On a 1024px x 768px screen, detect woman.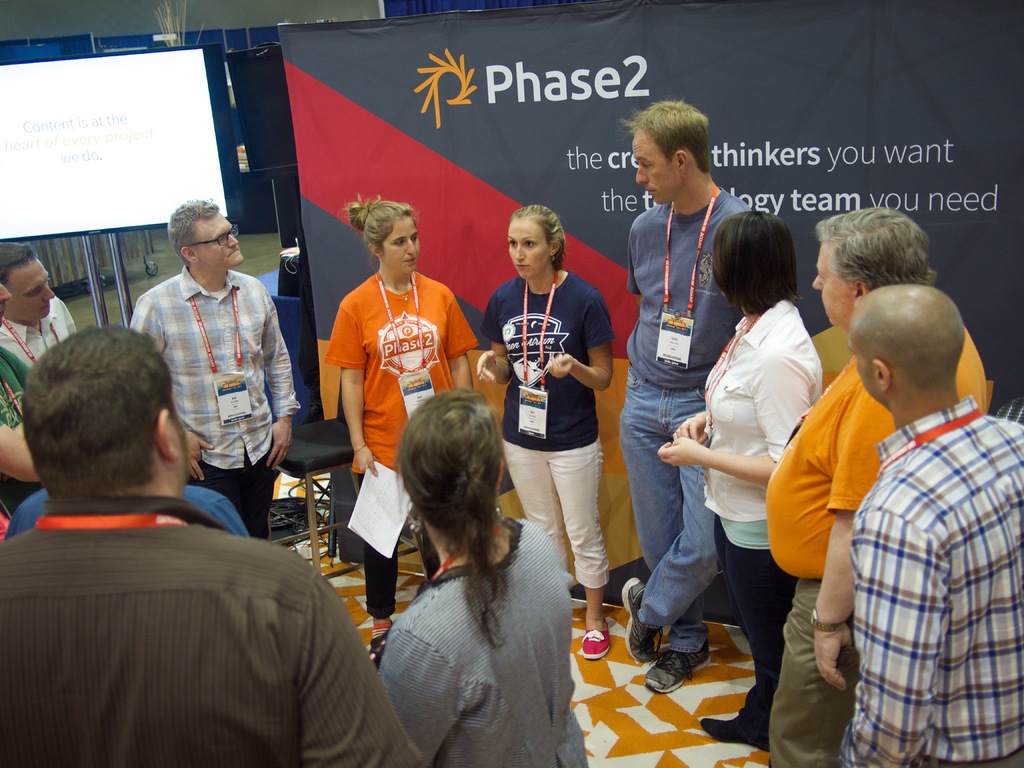
select_region(319, 184, 490, 680).
